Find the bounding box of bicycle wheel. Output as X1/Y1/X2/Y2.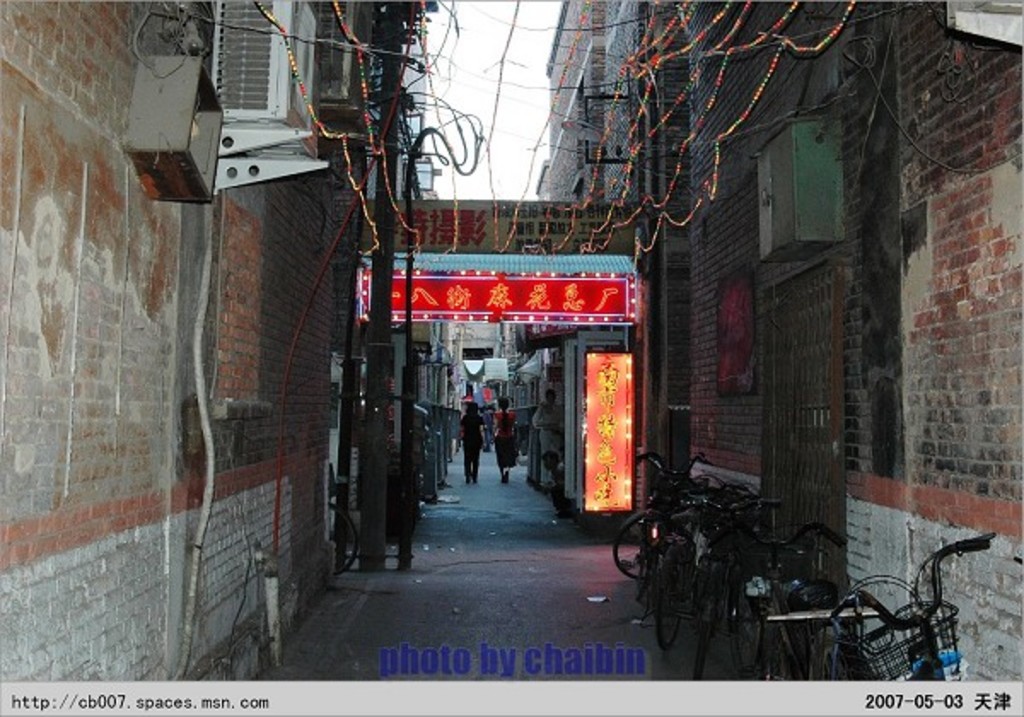
329/498/365/577.
